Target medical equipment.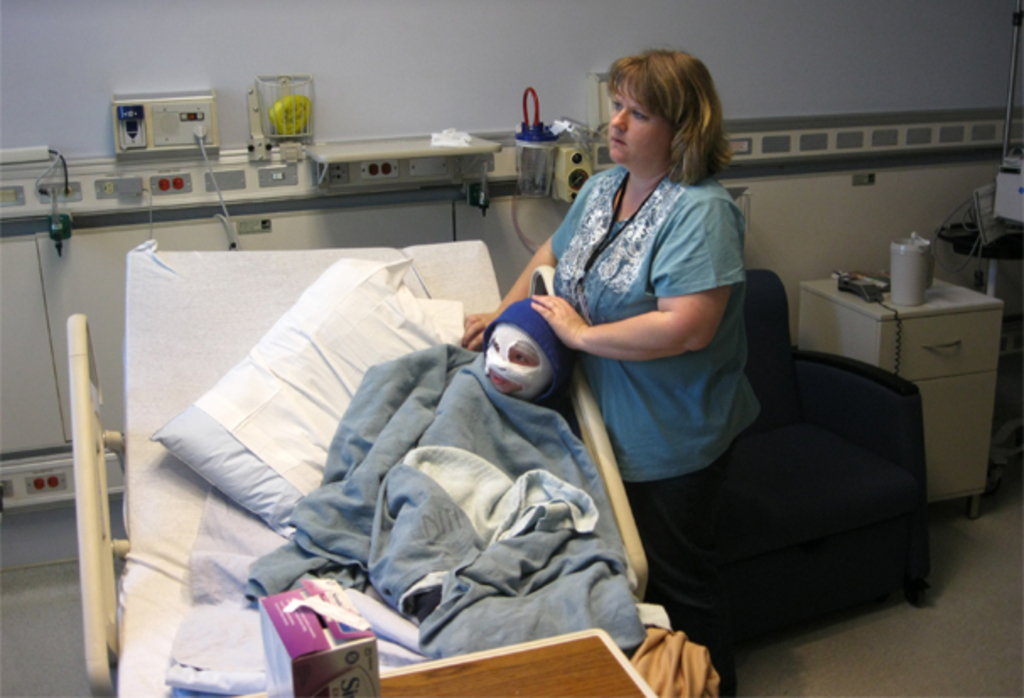
Target region: box(0, 145, 74, 256).
